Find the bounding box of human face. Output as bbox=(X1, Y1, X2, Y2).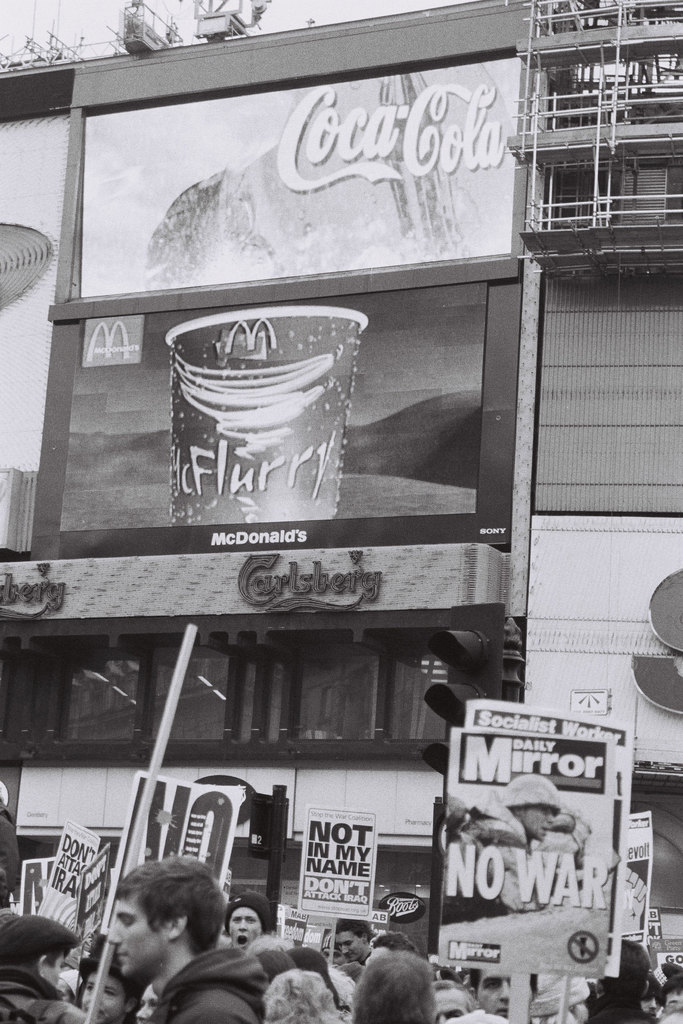
bbox=(477, 972, 532, 1017).
